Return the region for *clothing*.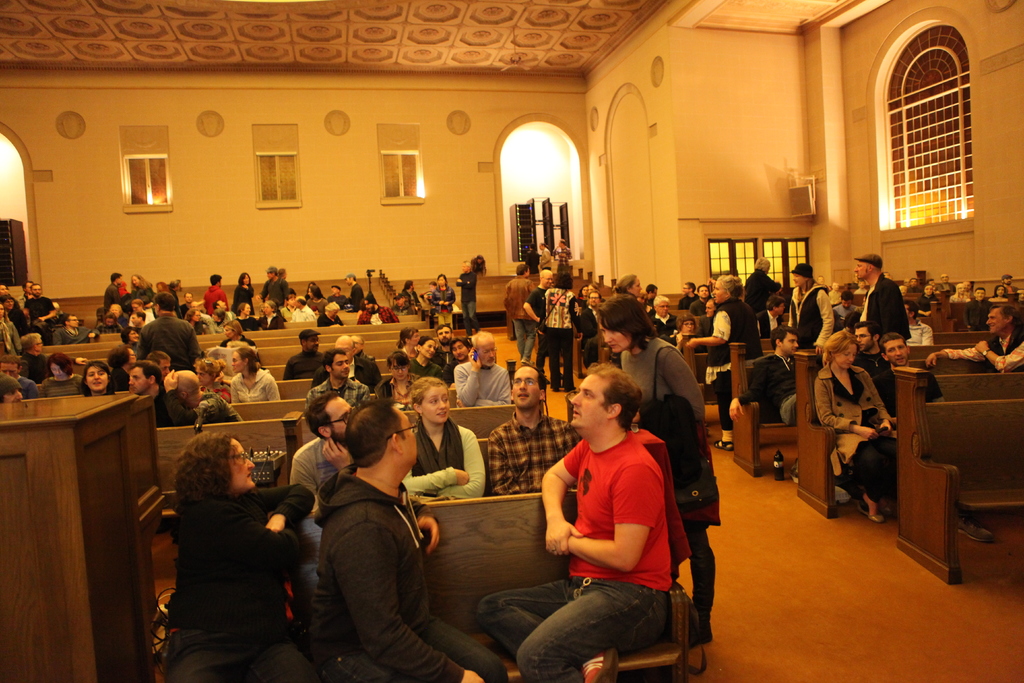
[left=150, top=452, right=307, bottom=673].
